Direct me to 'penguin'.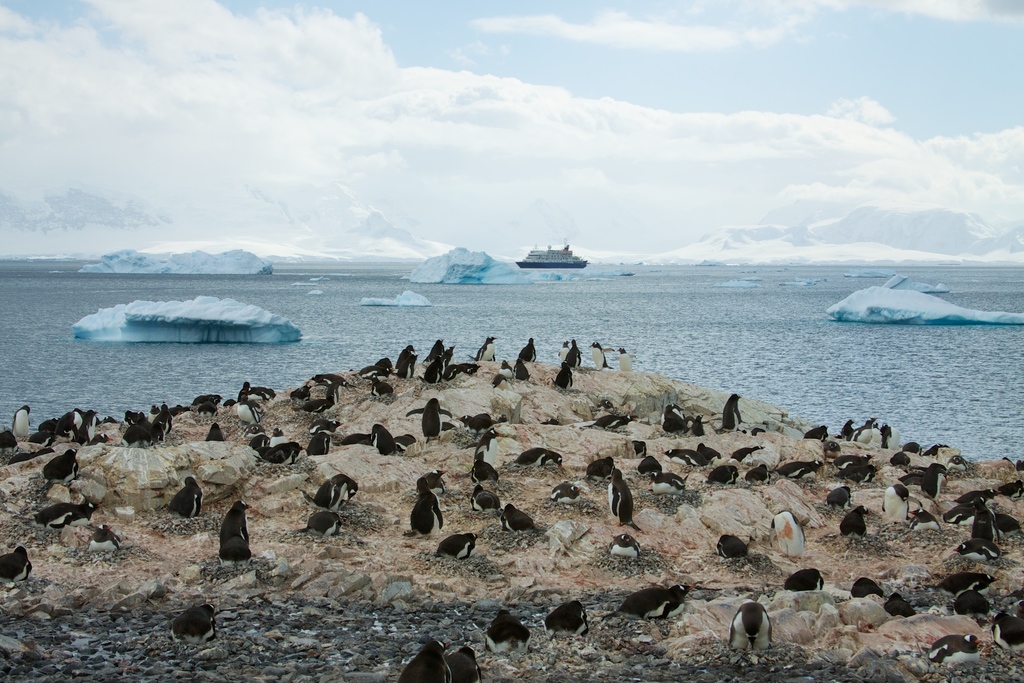
Direction: [left=660, top=446, right=706, bottom=467].
